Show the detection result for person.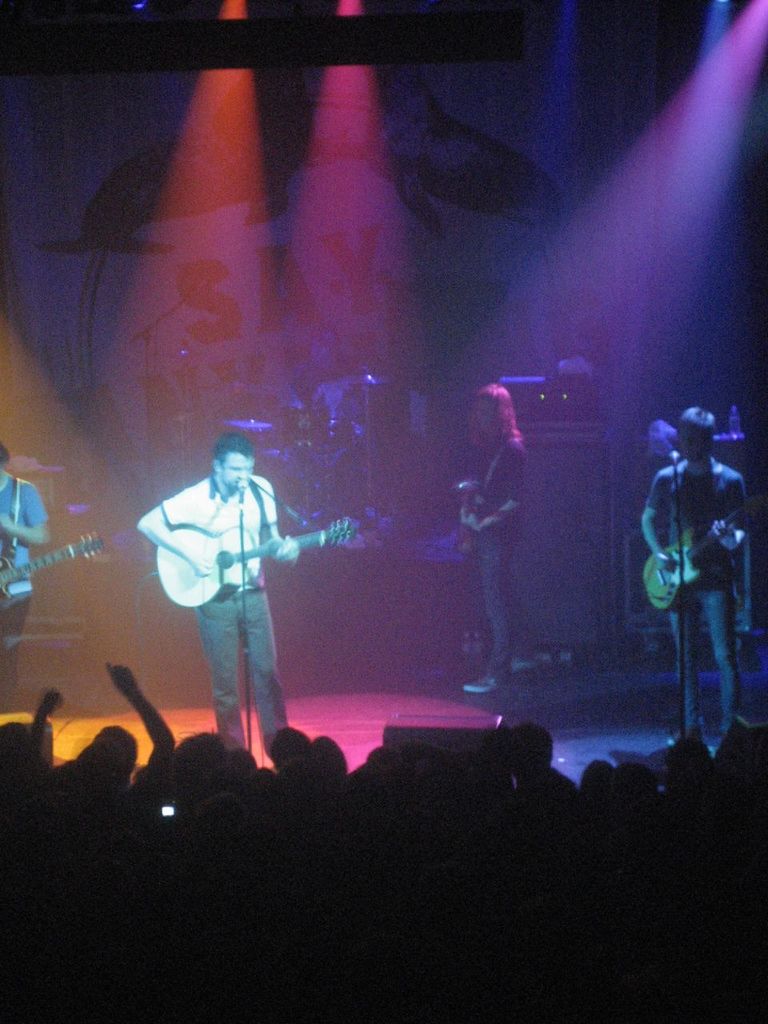
{"x1": 633, "y1": 407, "x2": 753, "y2": 759}.
